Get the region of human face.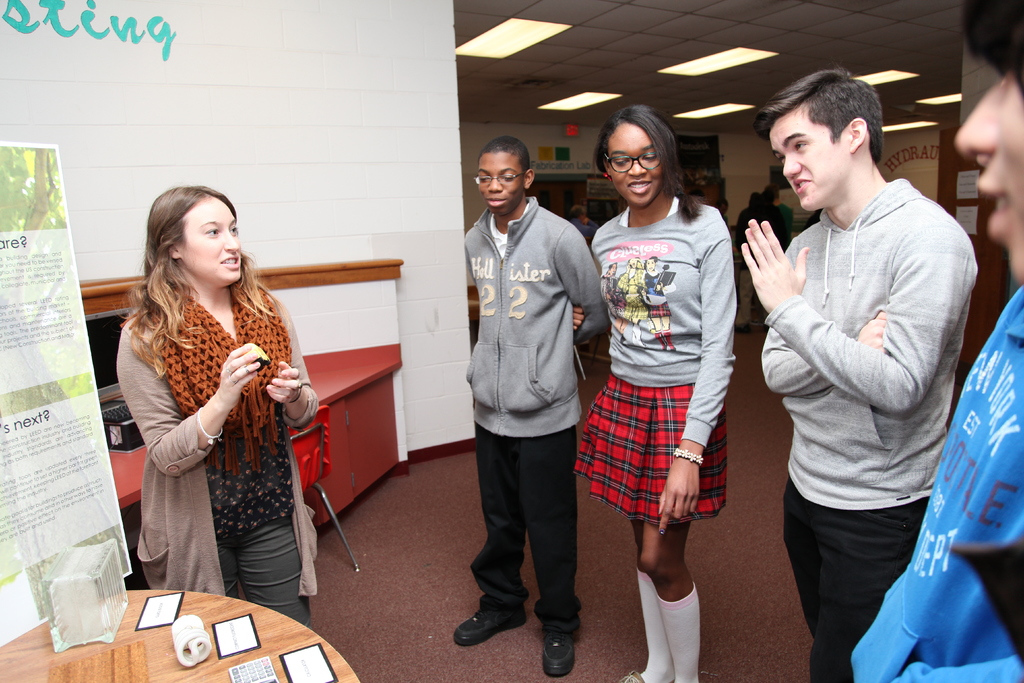
l=764, t=106, r=857, b=209.
